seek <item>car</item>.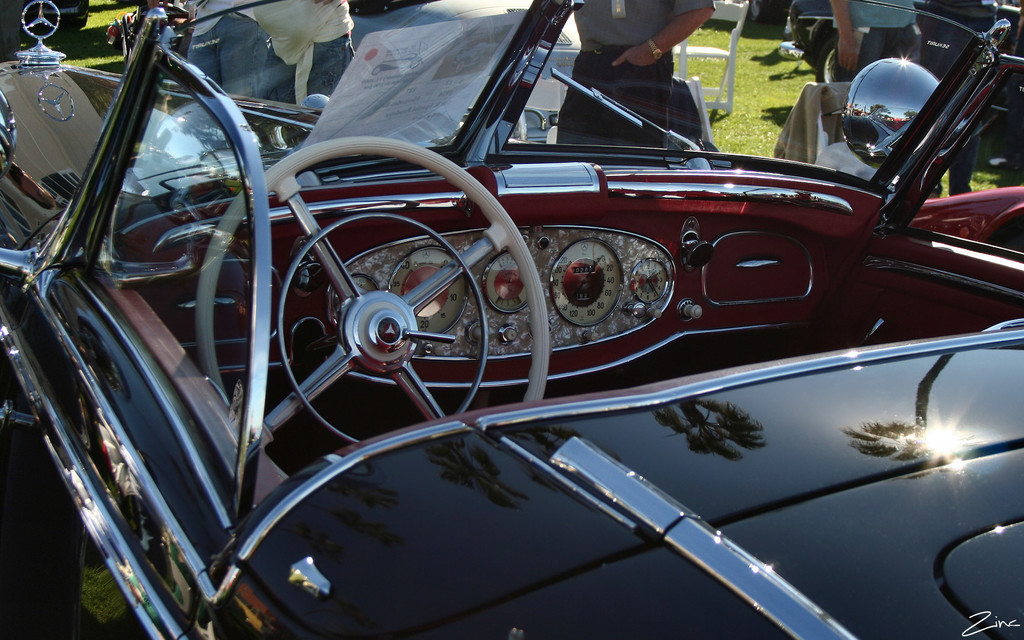
[0, 0, 1023, 639].
